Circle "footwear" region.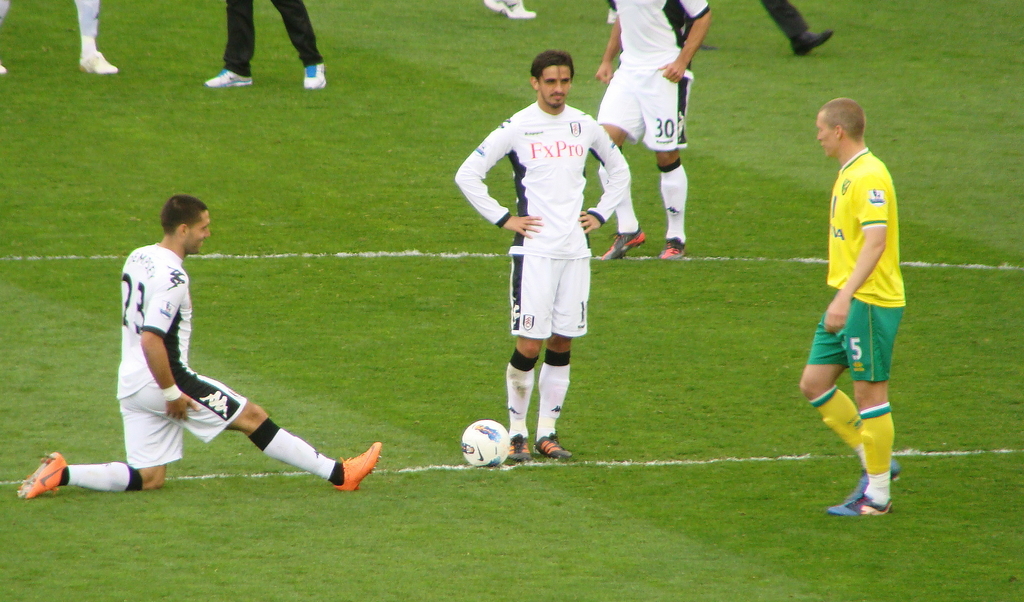
Region: 76:42:113:75.
